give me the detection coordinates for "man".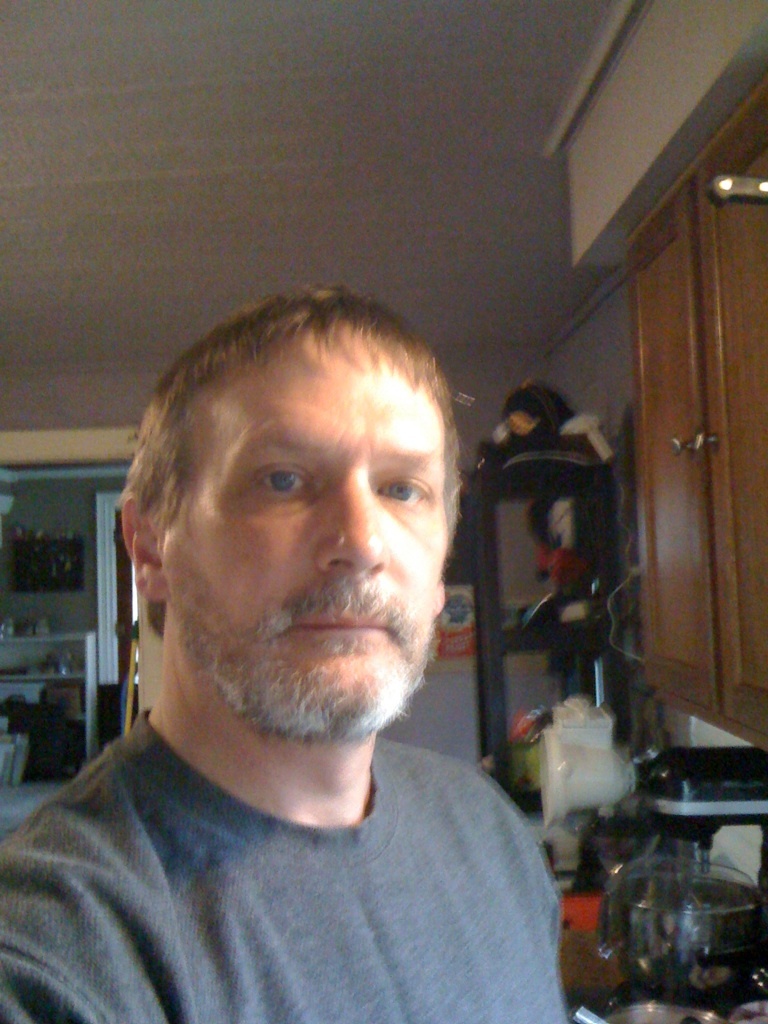
{"x1": 0, "y1": 258, "x2": 633, "y2": 1023}.
